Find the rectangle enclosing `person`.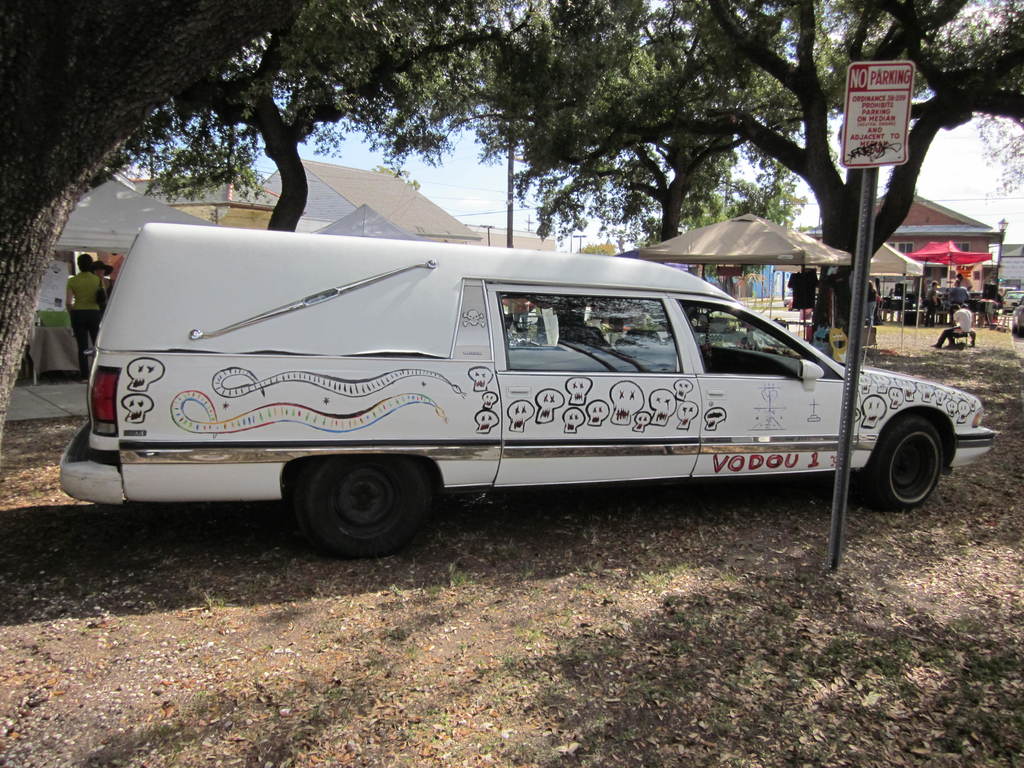
crop(953, 270, 972, 289).
